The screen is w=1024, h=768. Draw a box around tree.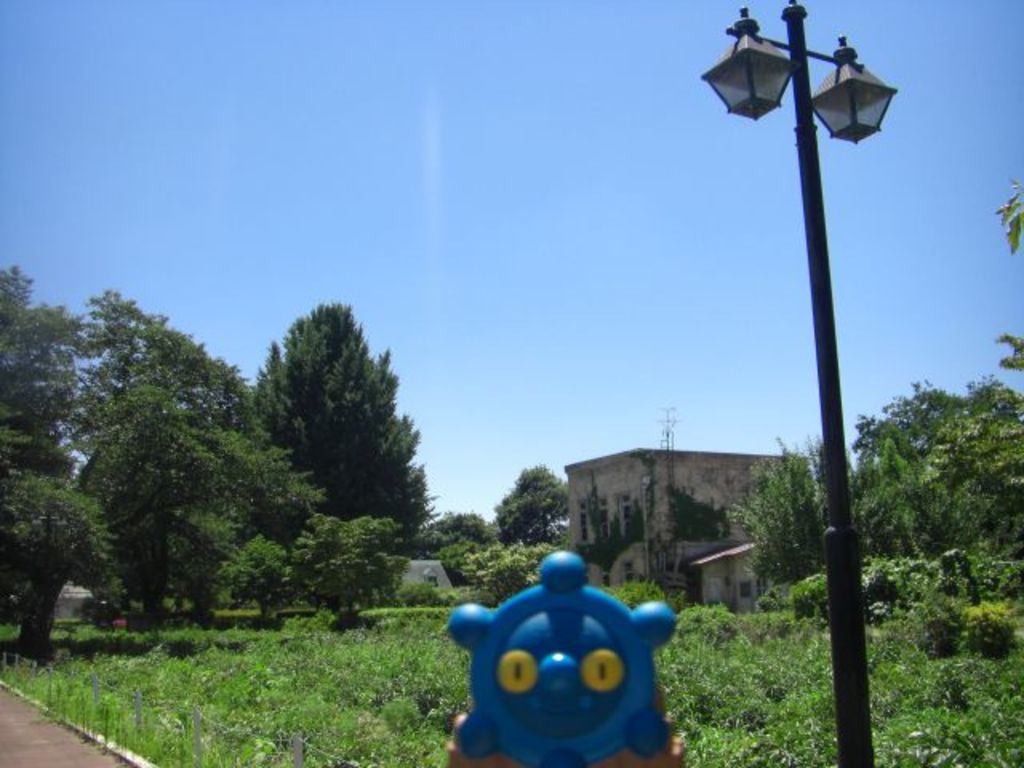
region(0, 266, 104, 659).
